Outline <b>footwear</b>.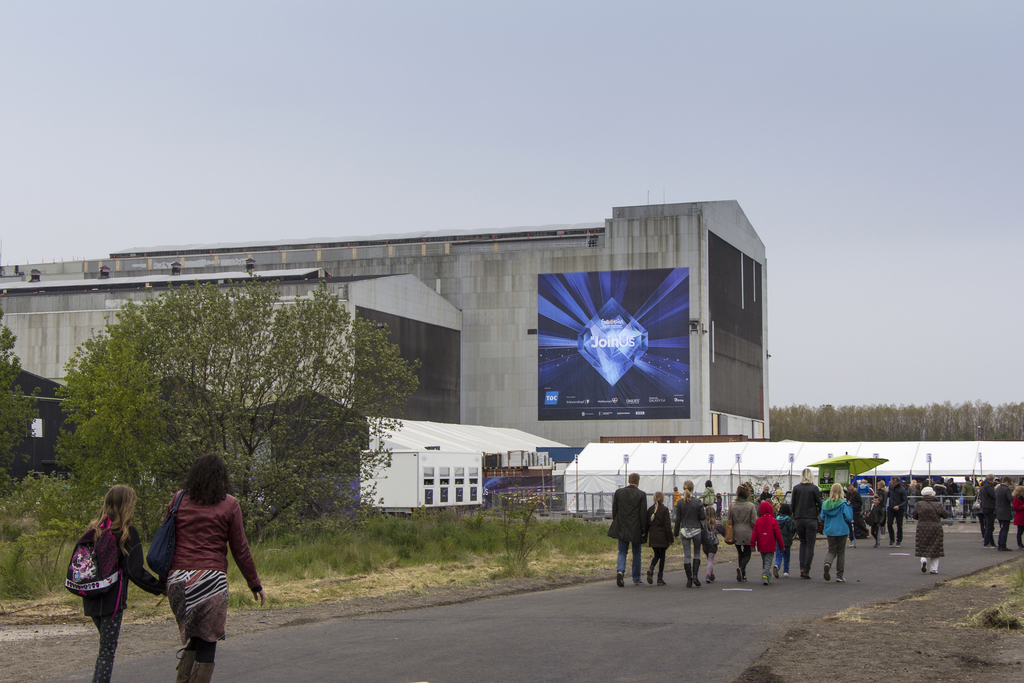
Outline: 736/568/742/584.
